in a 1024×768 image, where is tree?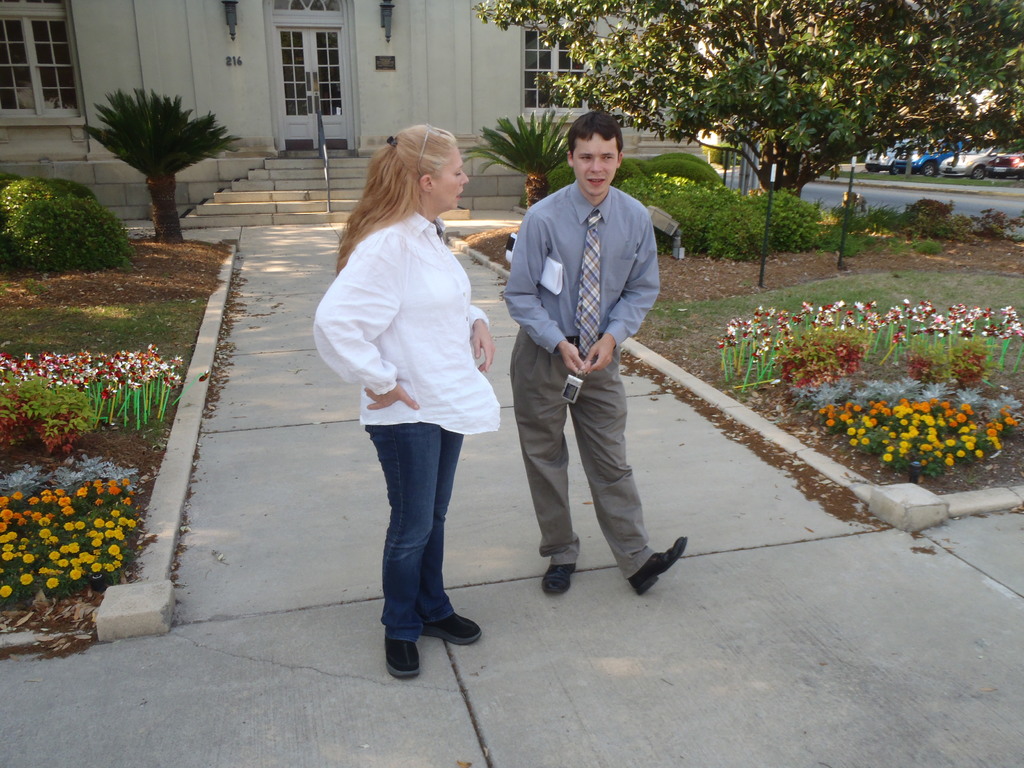
{"left": 72, "top": 85, "right": 240, "bottom": 246}.
